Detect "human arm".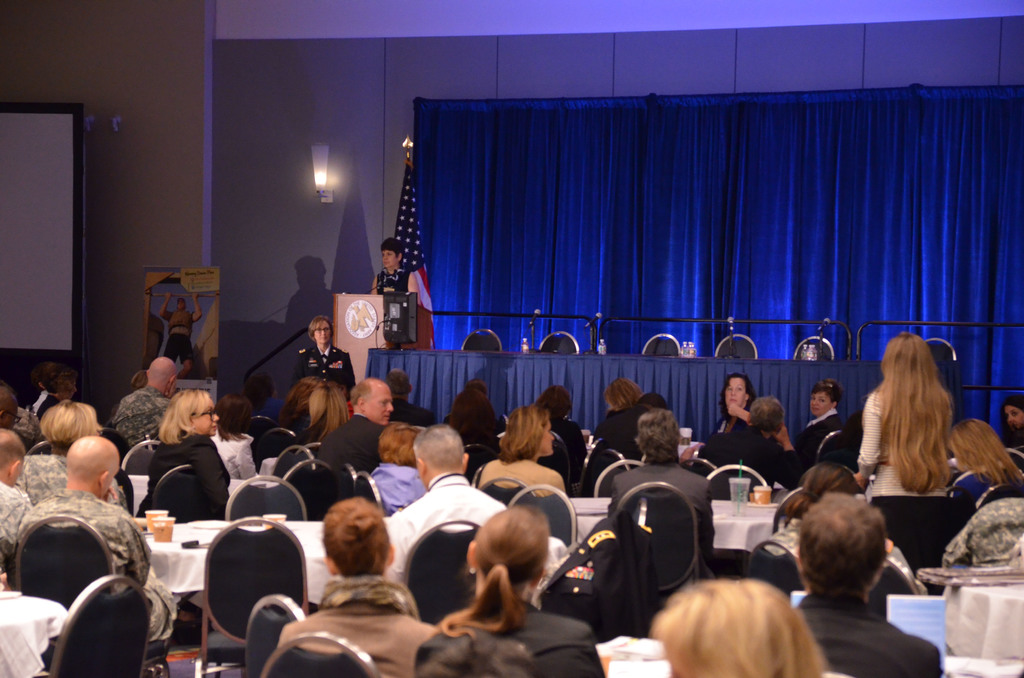
Detected at 287:350:305:389.
